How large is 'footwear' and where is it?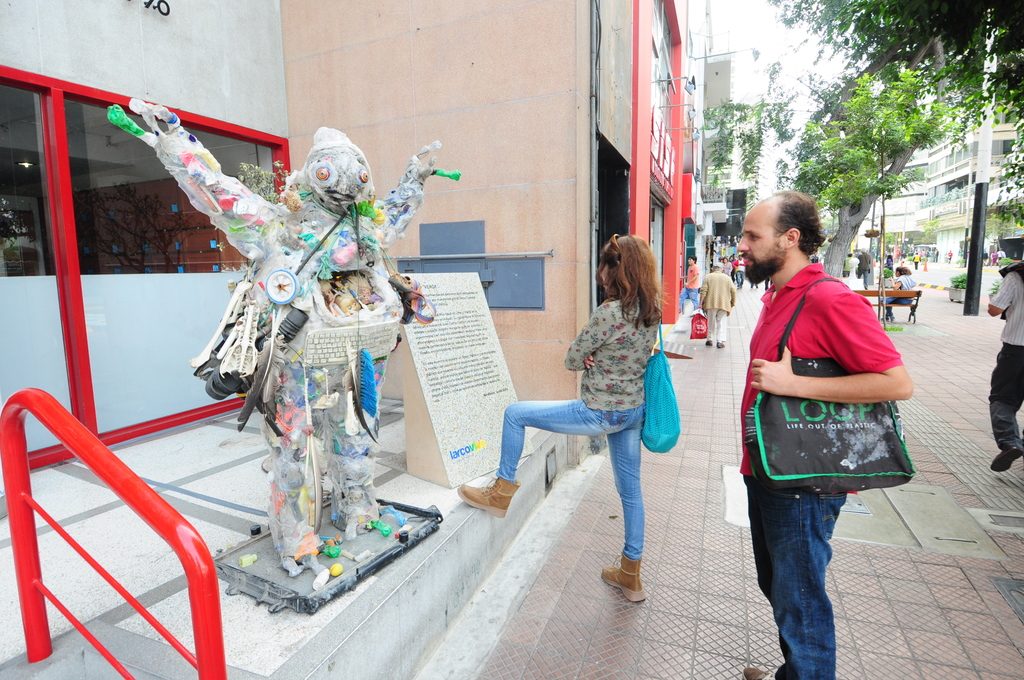
Bounding box: (x1=994, y1=442, x2=1023, y2=471).
